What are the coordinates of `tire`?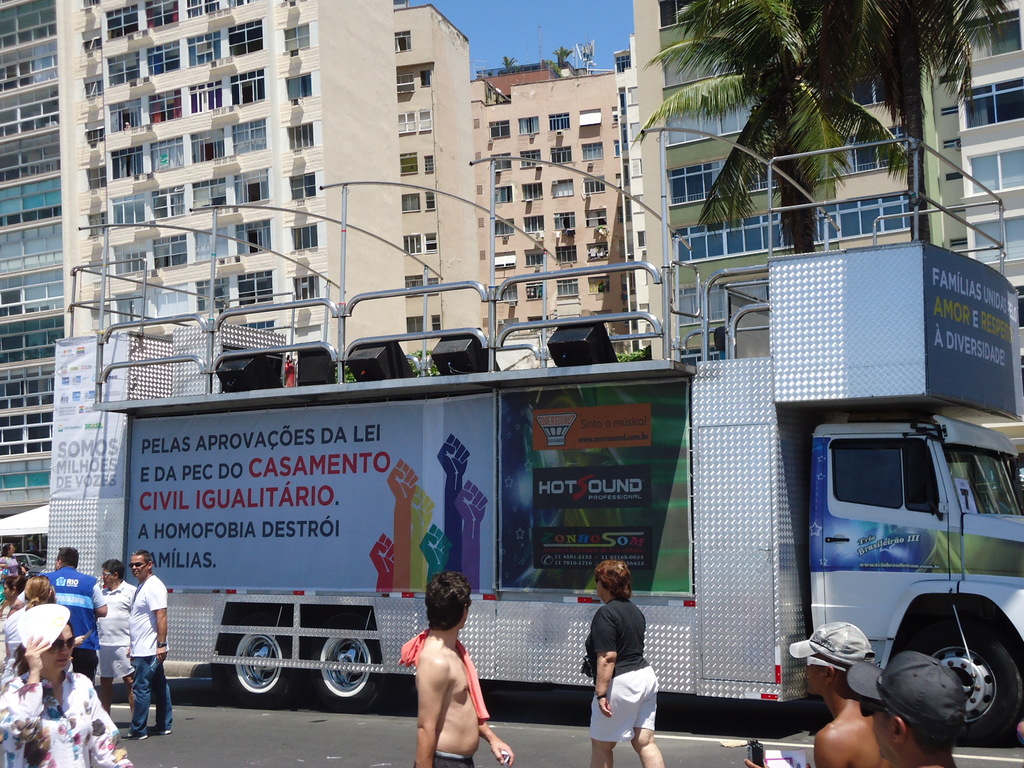
detection(309, 621, 396, 710).
